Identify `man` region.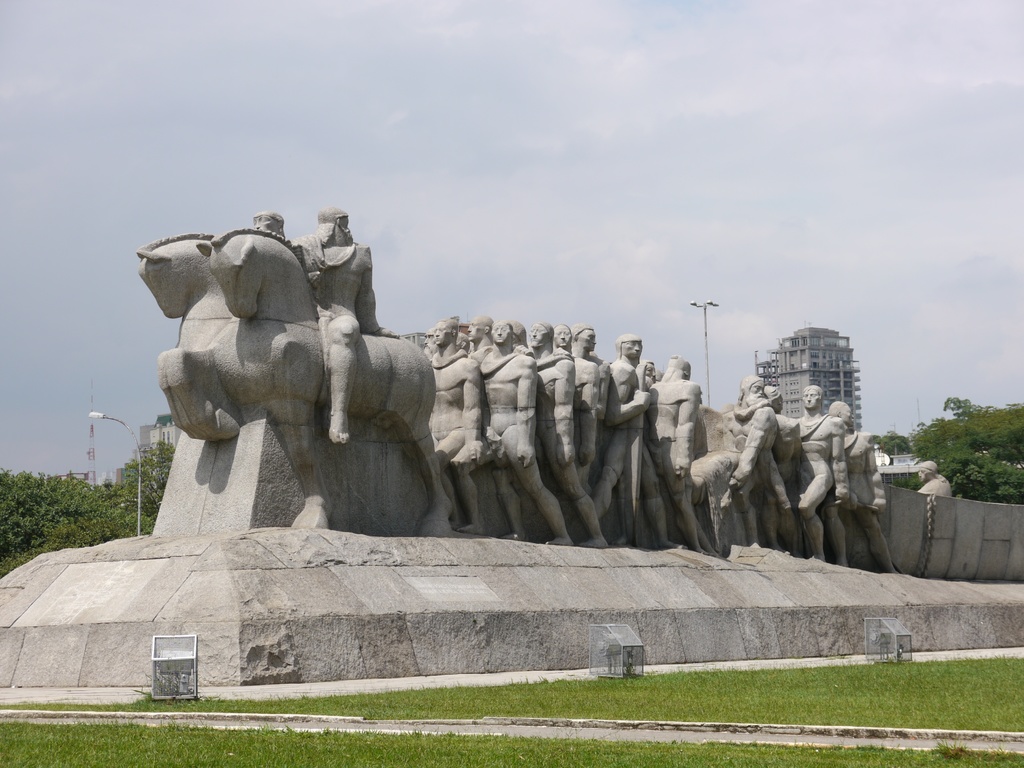
Region: 252:210:284:235.
